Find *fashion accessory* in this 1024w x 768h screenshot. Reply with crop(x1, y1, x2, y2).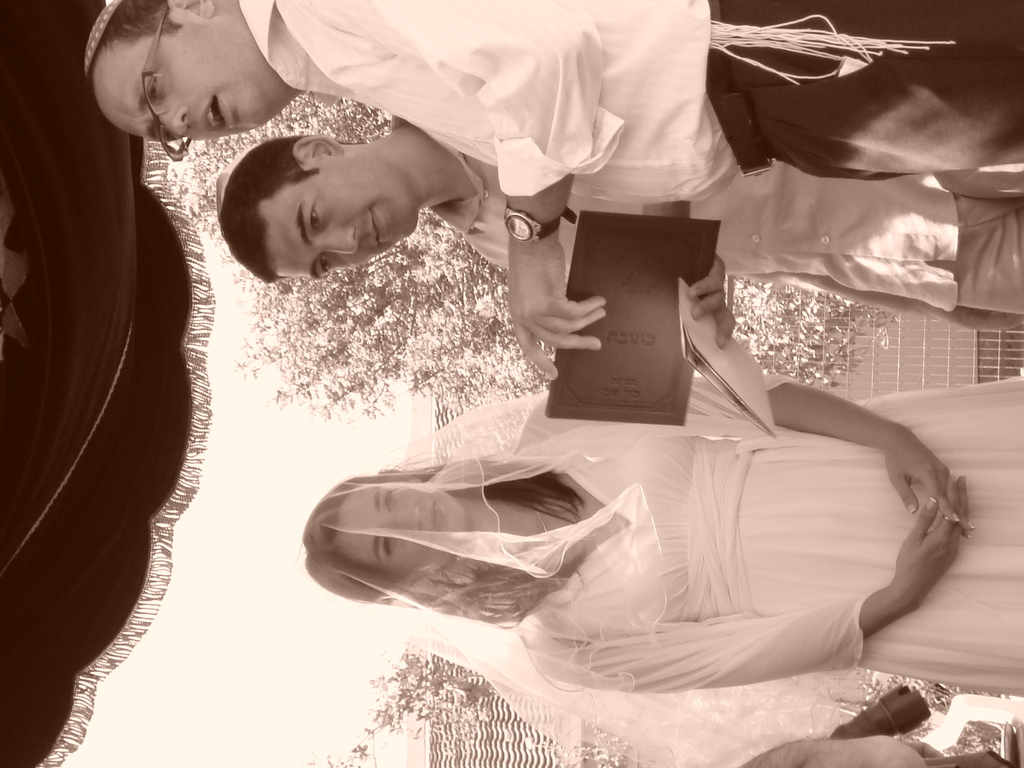
crop(506, 200, 579, 245).
